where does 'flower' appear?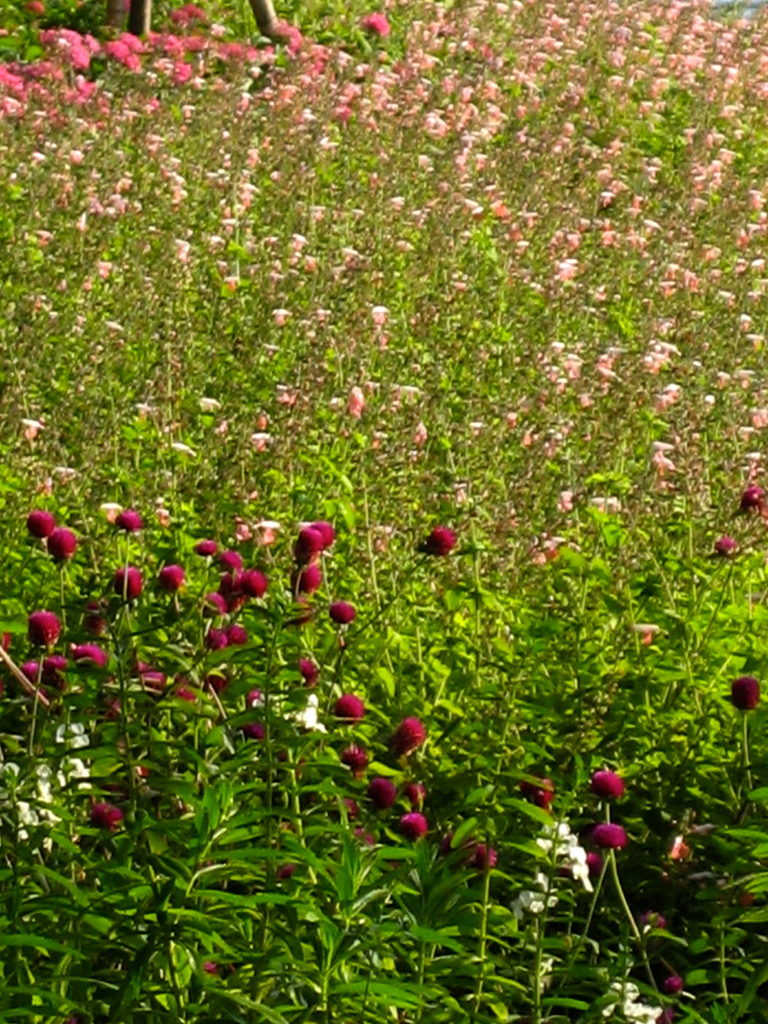
Appears at rect(589, 770, 627, 805).
